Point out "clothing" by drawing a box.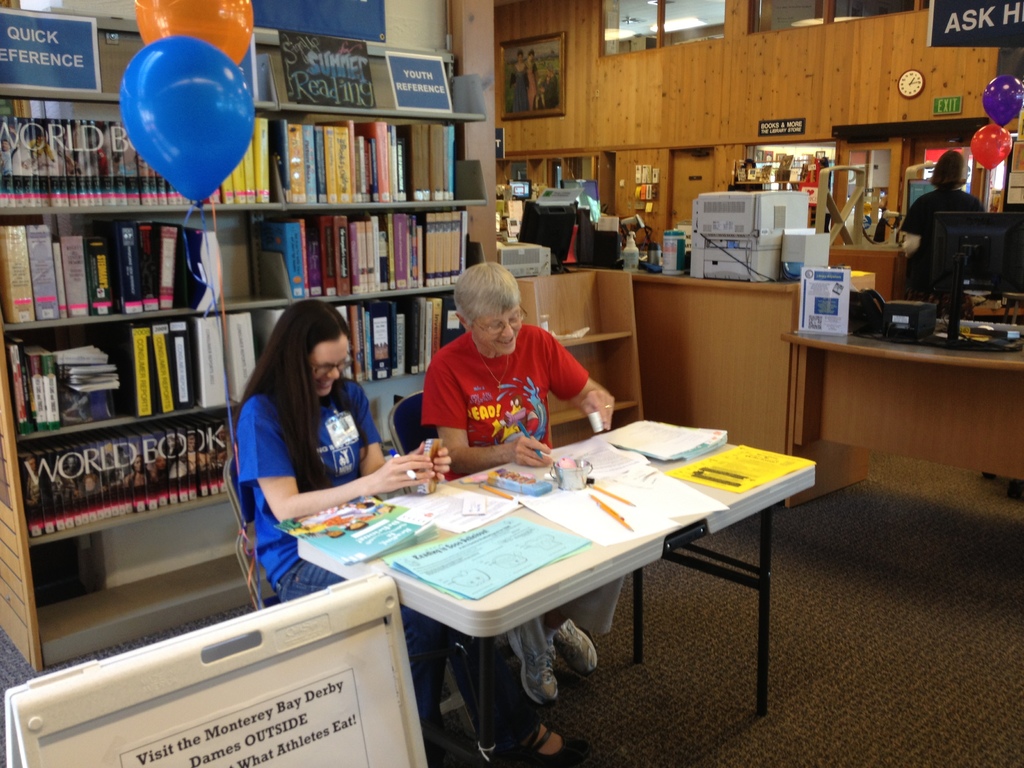
533 620 558 651.
